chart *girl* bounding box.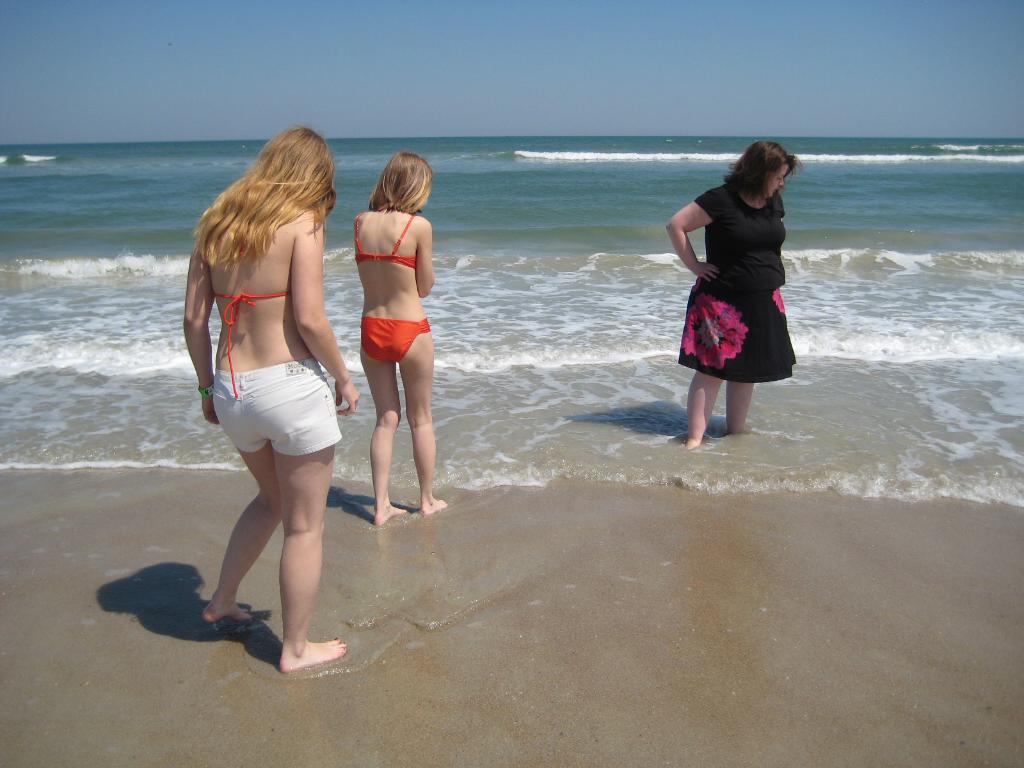
Charted: l=186, t=123, r=358, b=669.
